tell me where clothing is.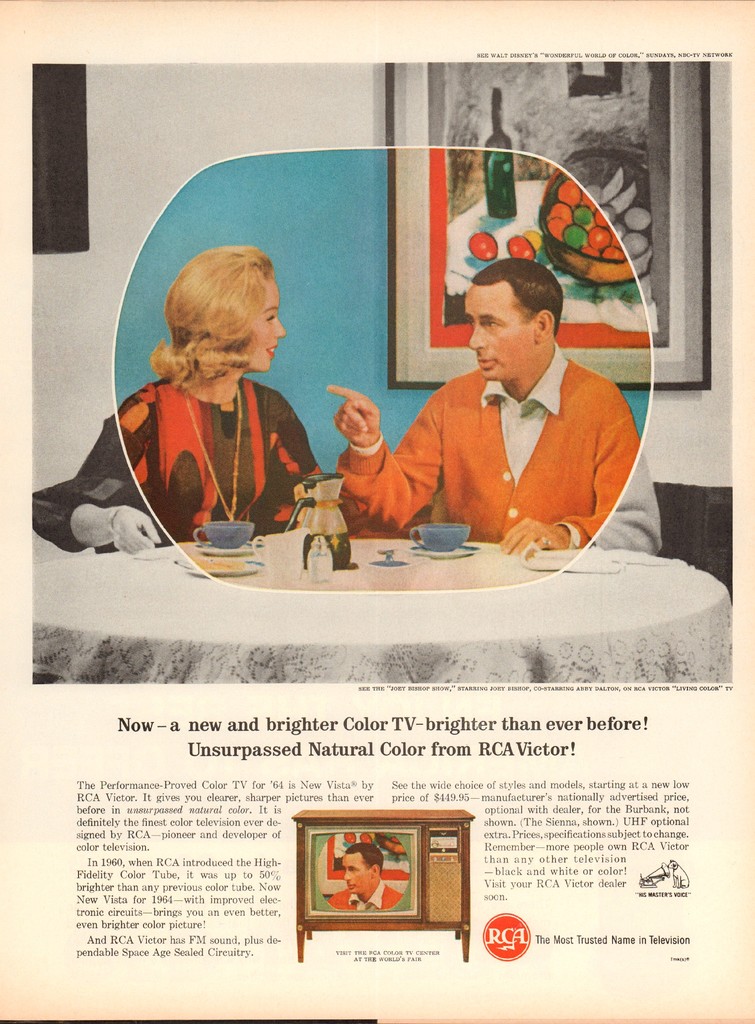
clothing is at (329, 877, 404, 908).
